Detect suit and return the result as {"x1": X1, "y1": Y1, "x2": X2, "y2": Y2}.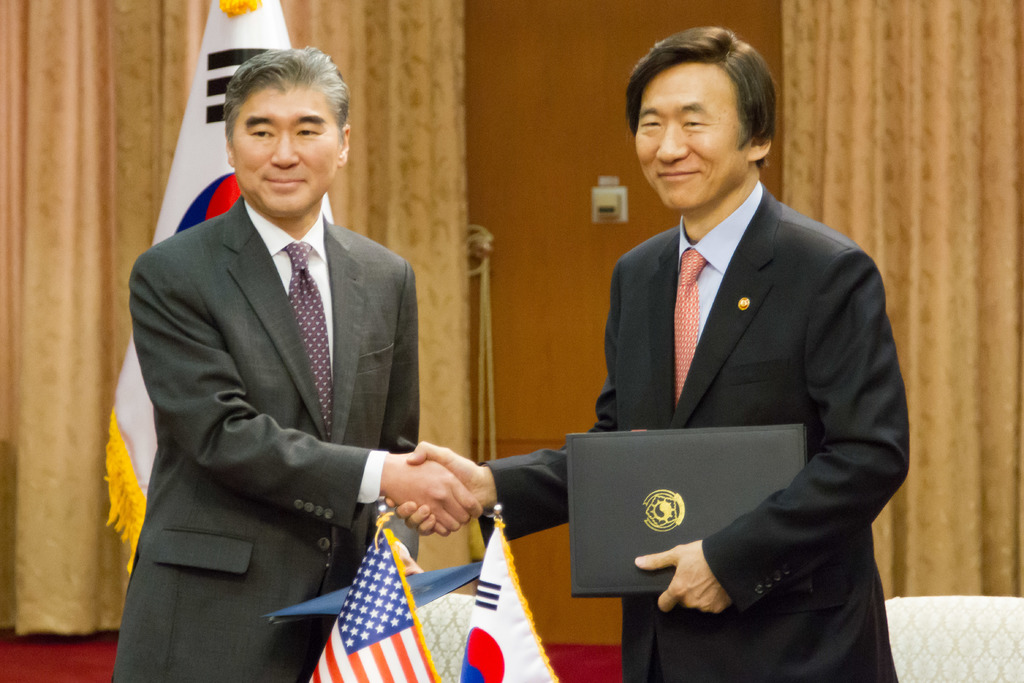
{"x1": 114, "y1": 73, "x2": 465, "y2": 670}.
